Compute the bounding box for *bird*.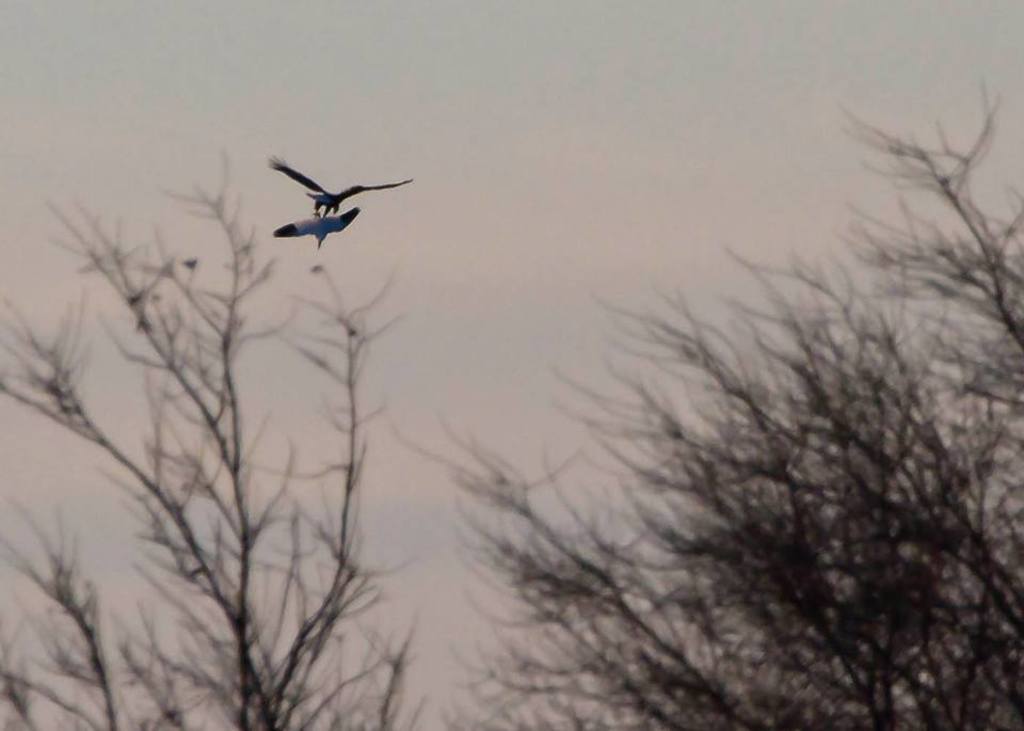
(273,154,412,216).
